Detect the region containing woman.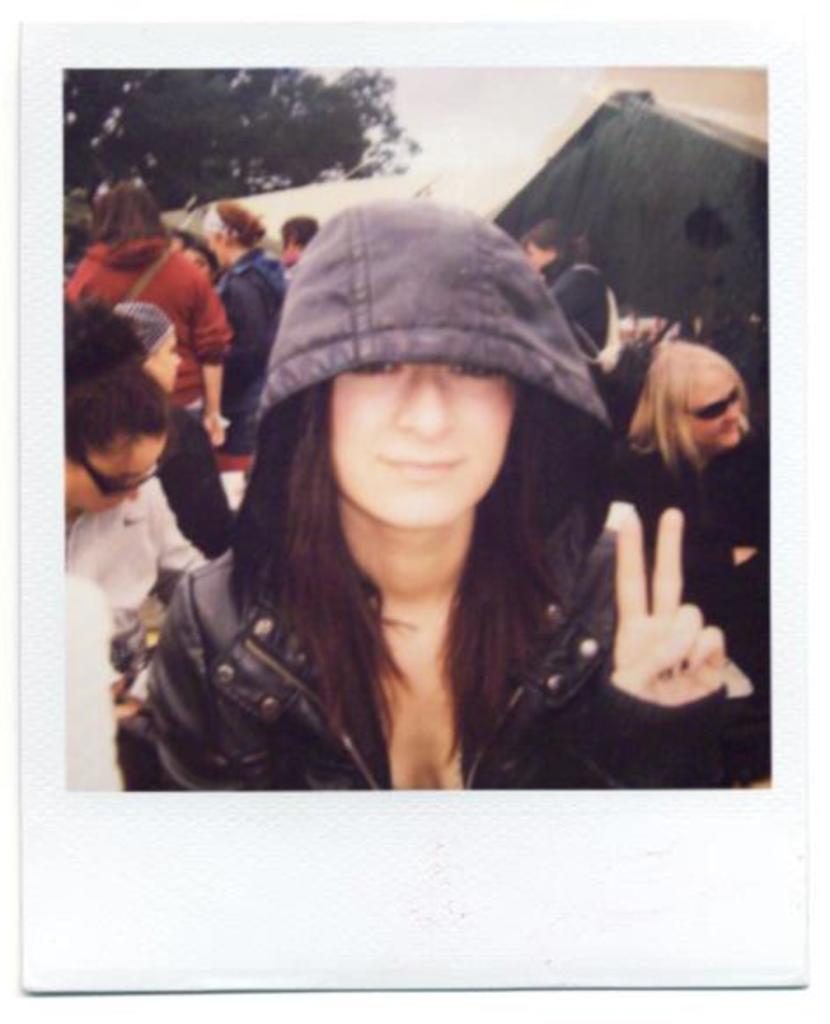
123 194 726 815.
